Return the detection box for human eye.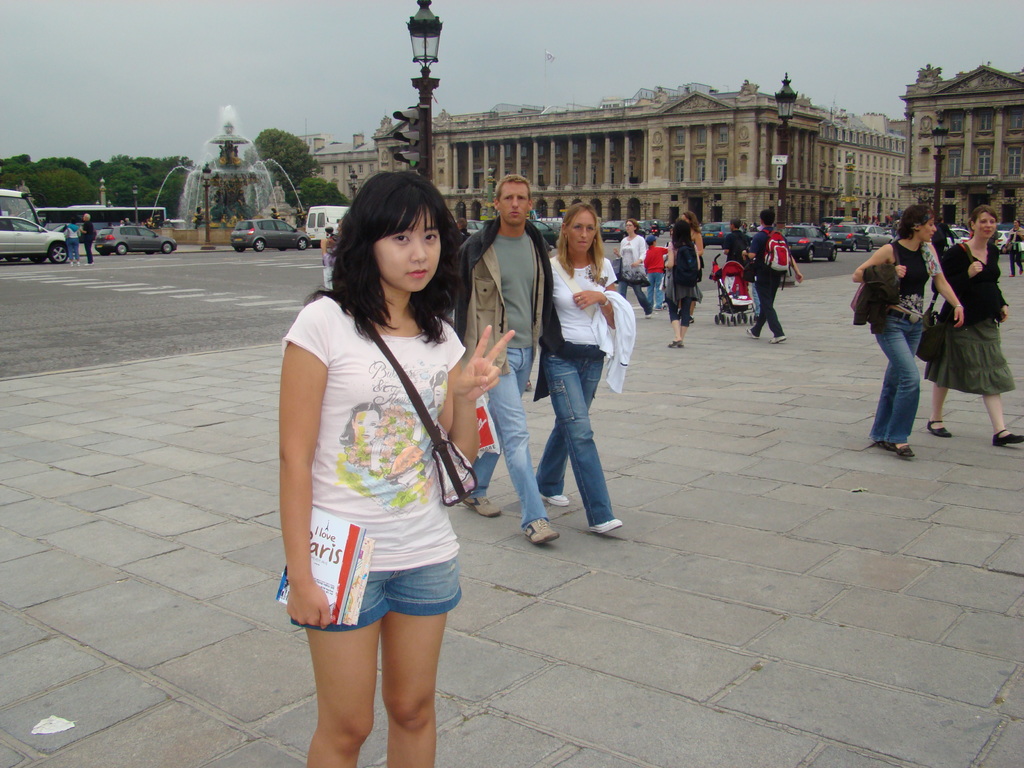
locate(571, 224, 580, 230).
